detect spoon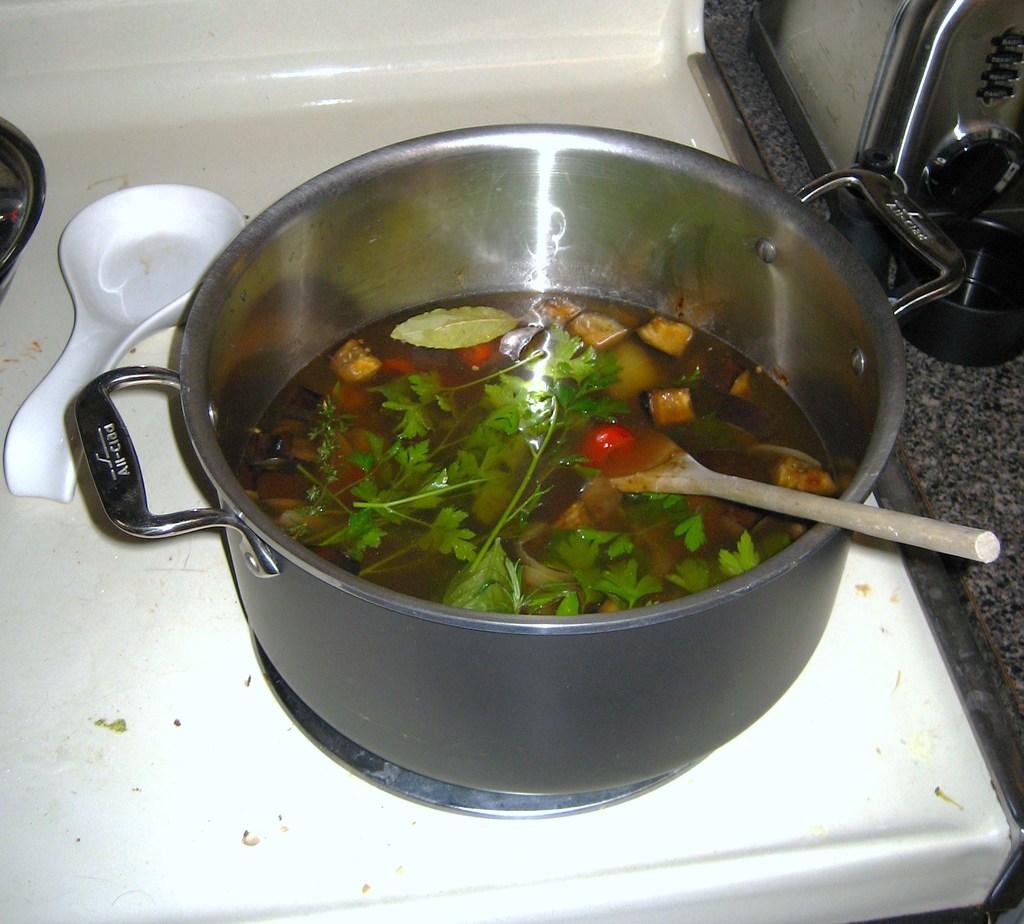
[4, 182, 246, 503]
